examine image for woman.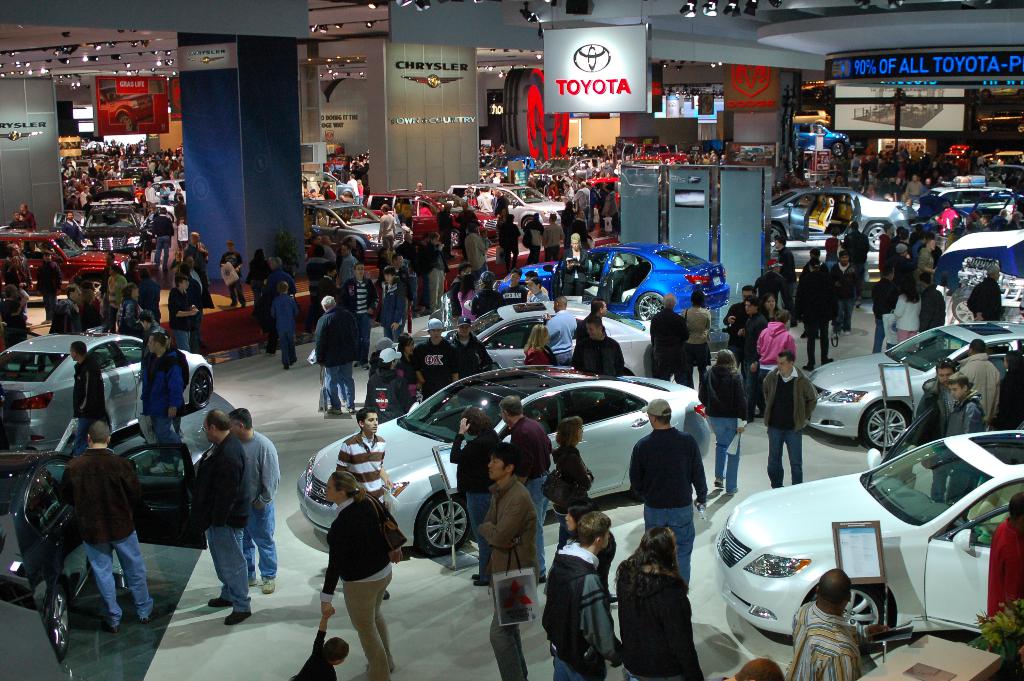
Examination result: 561:233:589:294.
